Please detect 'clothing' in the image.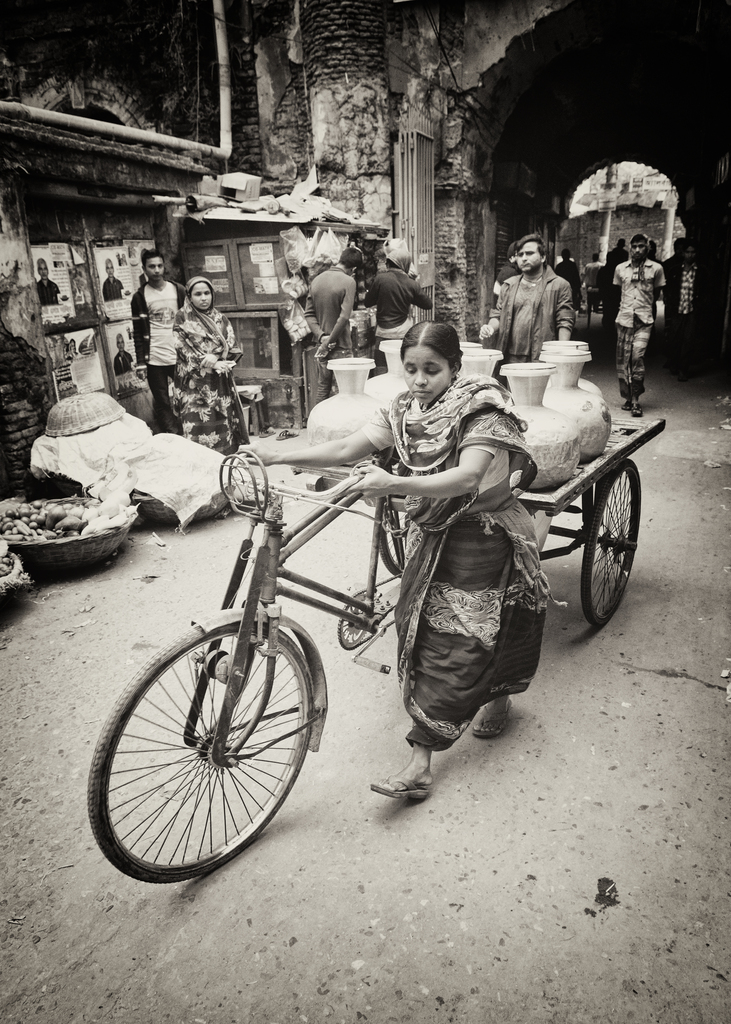
(490,264,575,390).
